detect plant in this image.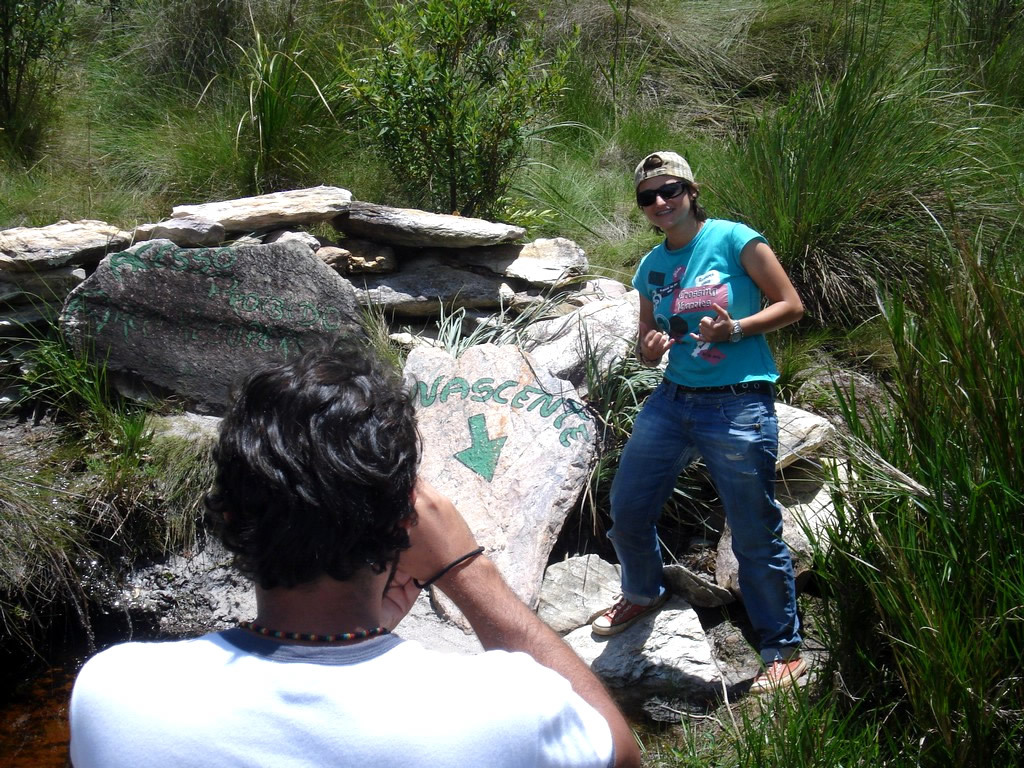
Detection: {"left": 784, "top": 109, "right": 1013, "bottom": 747}.
